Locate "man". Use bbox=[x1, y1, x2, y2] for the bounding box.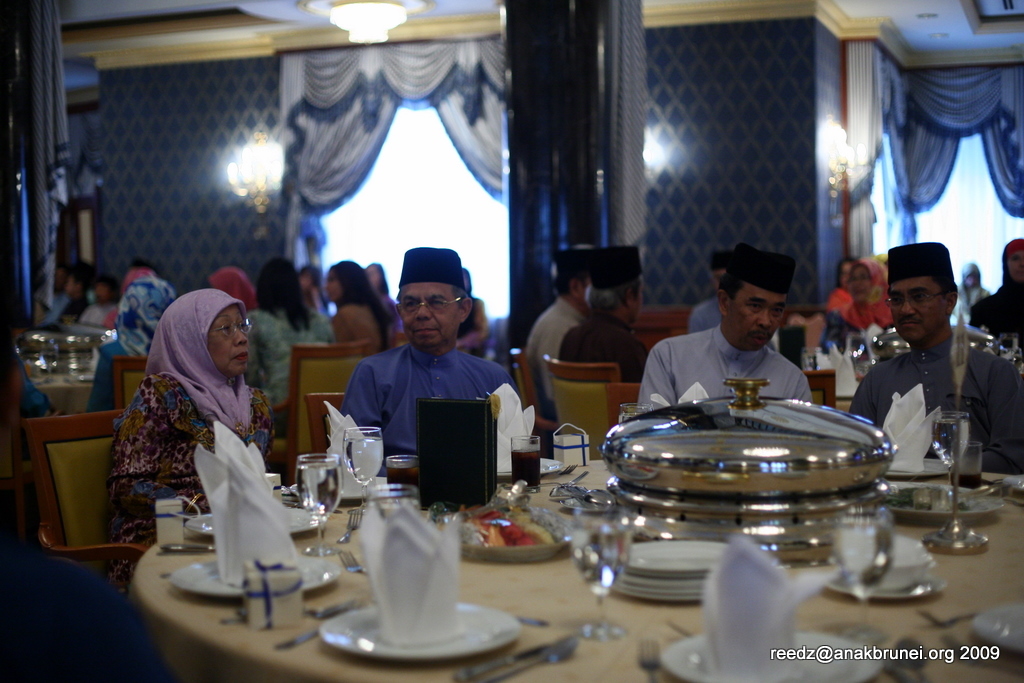
bbox=[325, 254, 525, 502].
